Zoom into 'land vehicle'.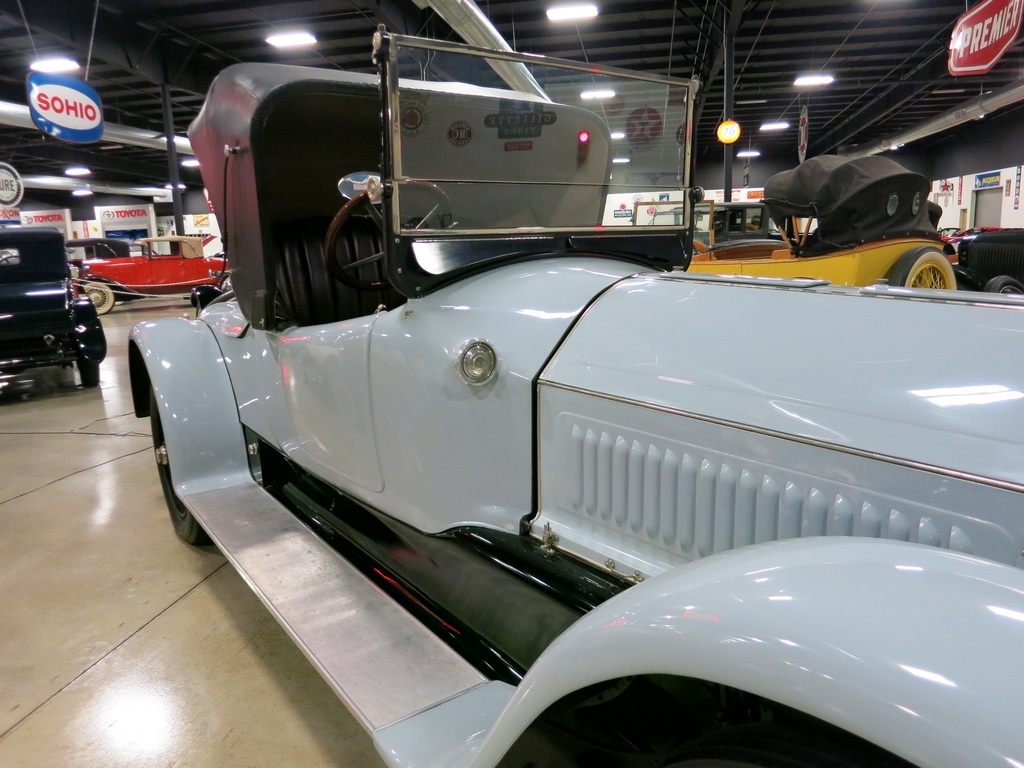
Zoom target: [125,19,1023,767].
